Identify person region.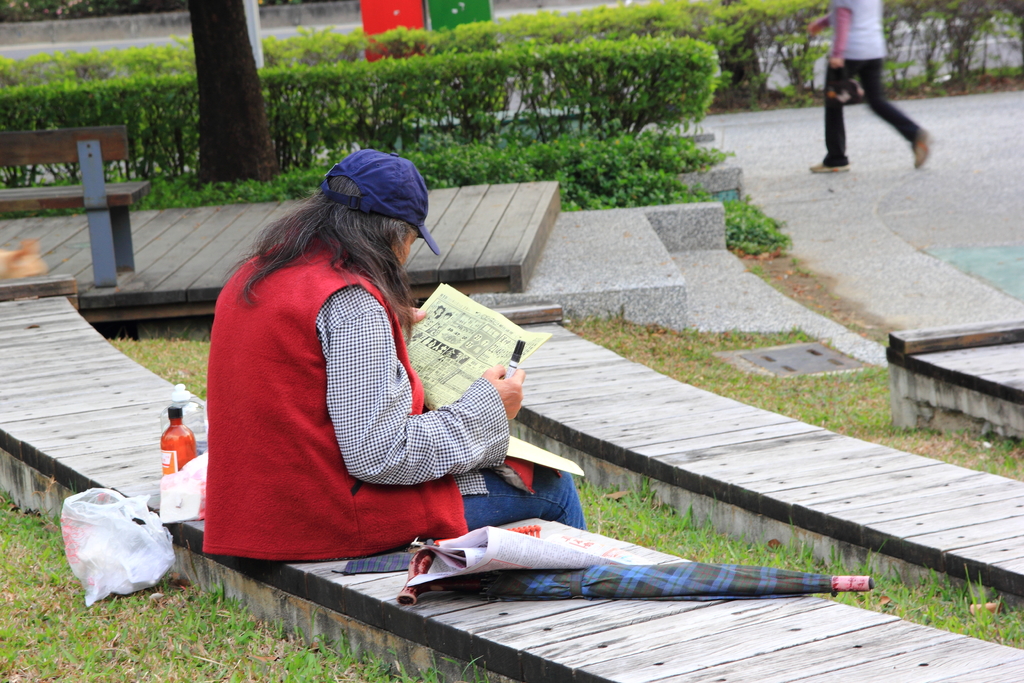
Region: x1=204, y1=149, x2=593, y2=550.
